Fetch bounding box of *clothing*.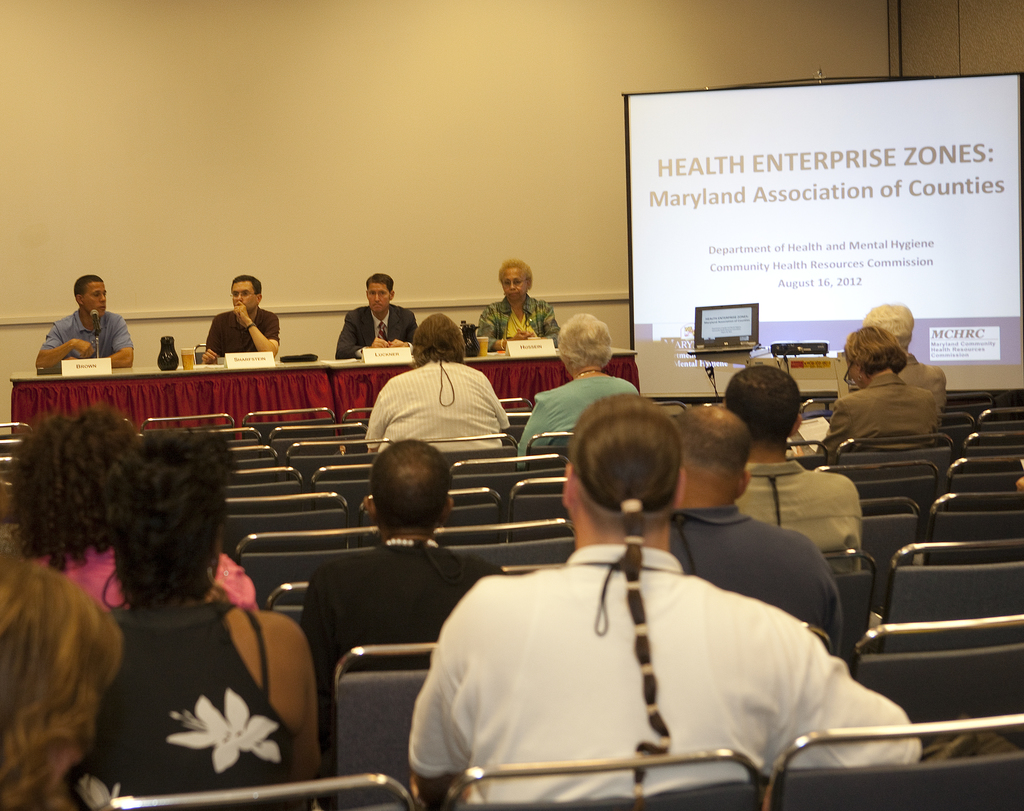
Bbox: detection(332, 304, 420, 359).
